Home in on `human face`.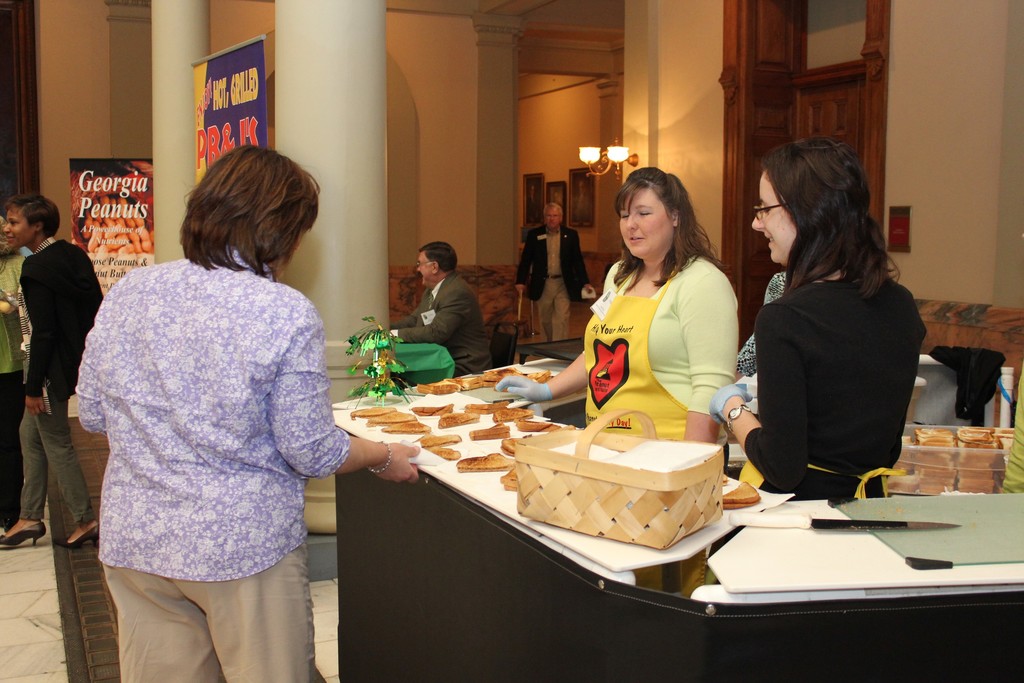
Homed in at Rect(2, 203, 36, 247).
